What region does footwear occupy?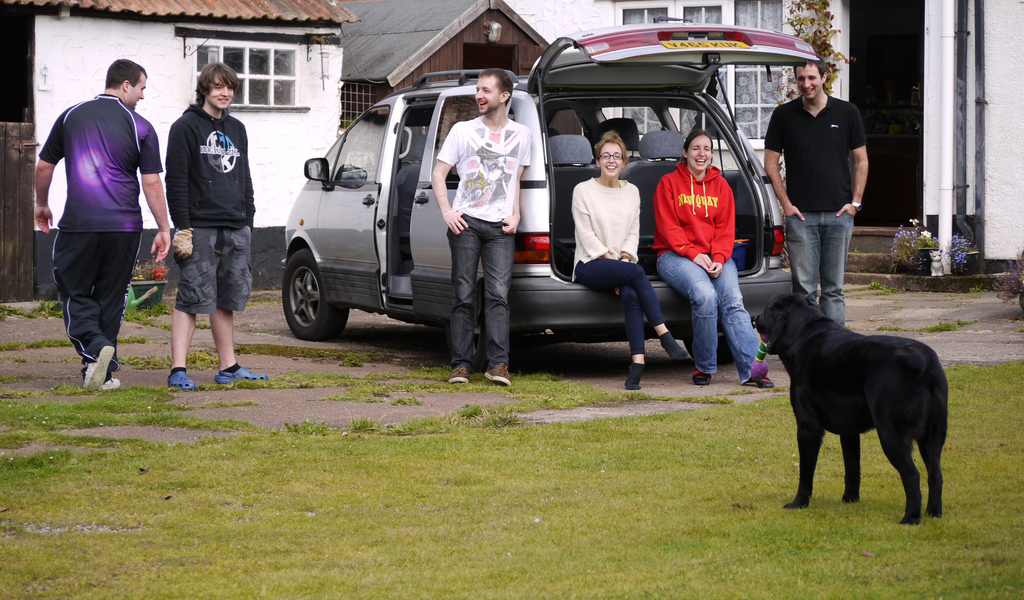
locate(658, 333, 687, 360).
